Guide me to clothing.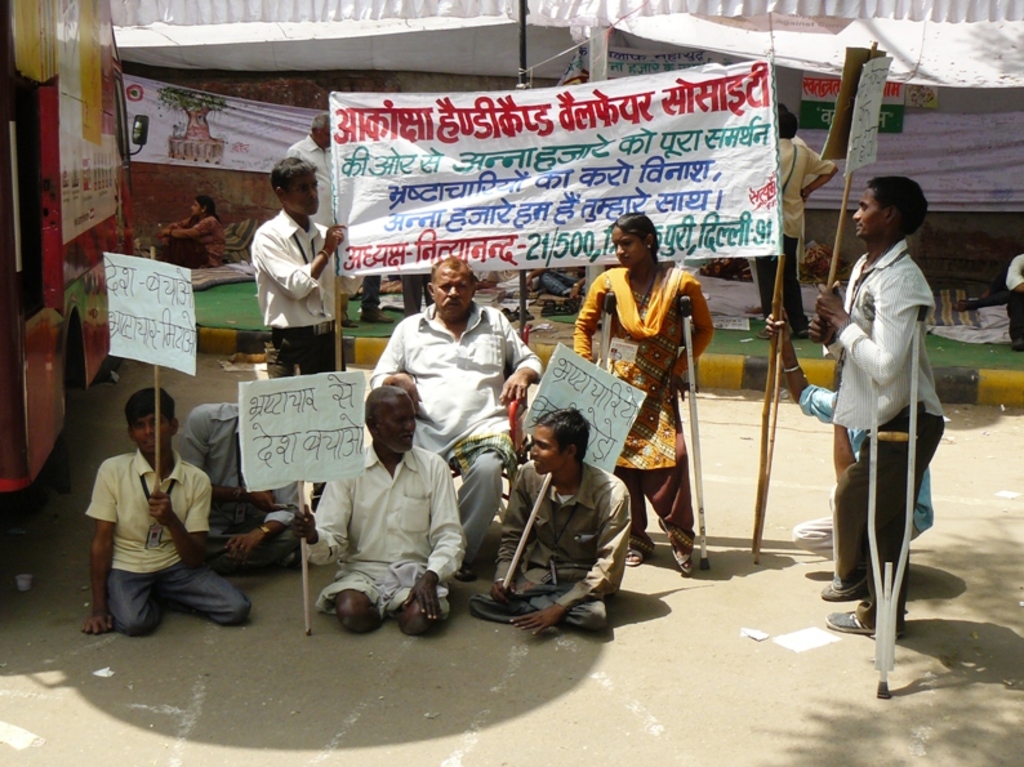
Guidance: rect(302, 447, 481, 610).
